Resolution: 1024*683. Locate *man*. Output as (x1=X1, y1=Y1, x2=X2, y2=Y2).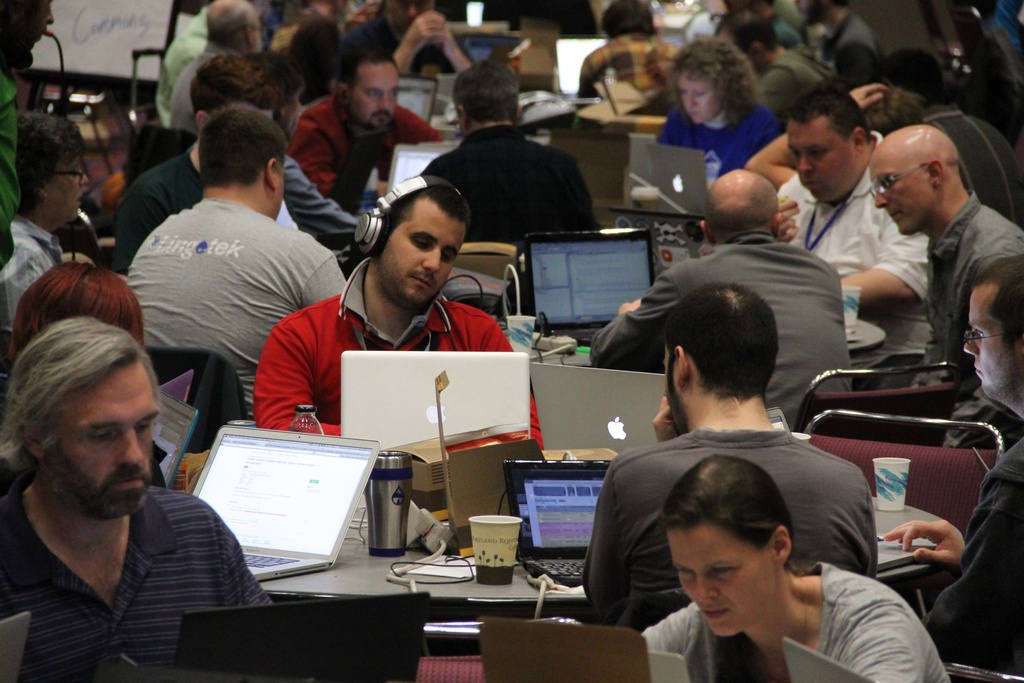
(x1=156, y1=4, x2=210, y2=123).
